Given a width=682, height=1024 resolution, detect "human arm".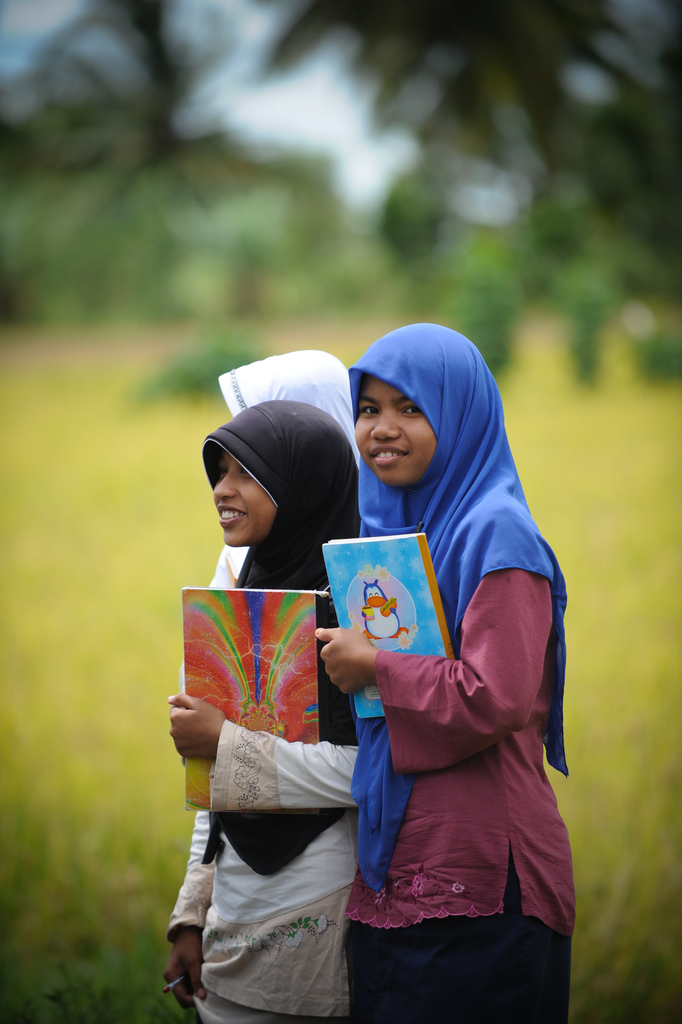
pyautogui.locateOnScreen(307, 497, 558, 777).
